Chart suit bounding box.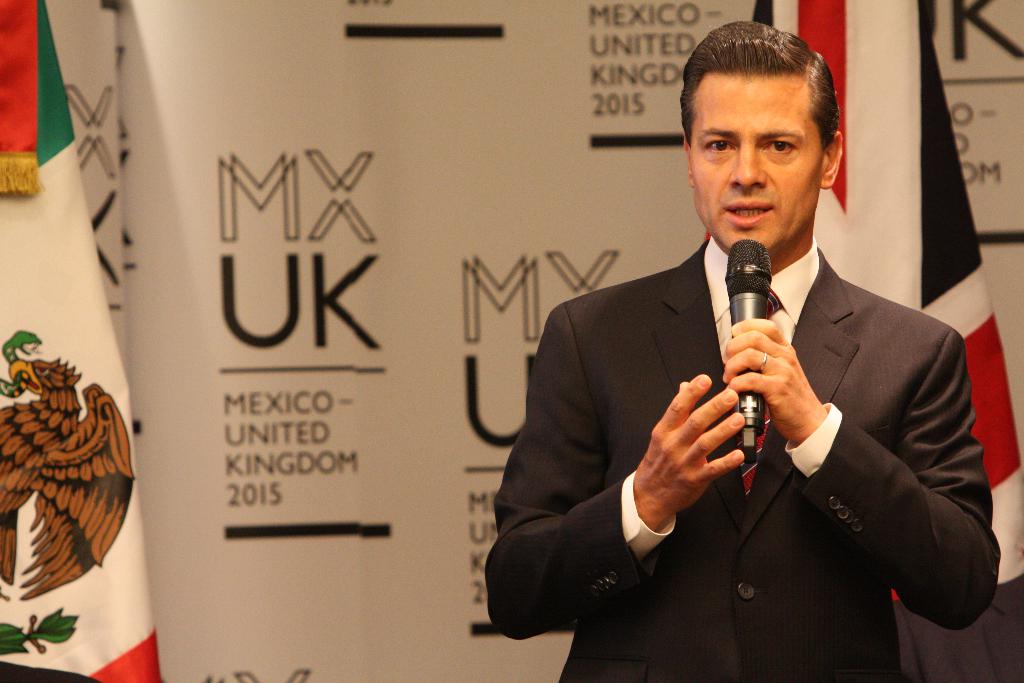
Charted: {"left": 484, "top": 235, "right": 1004, "bottom": 682}.
